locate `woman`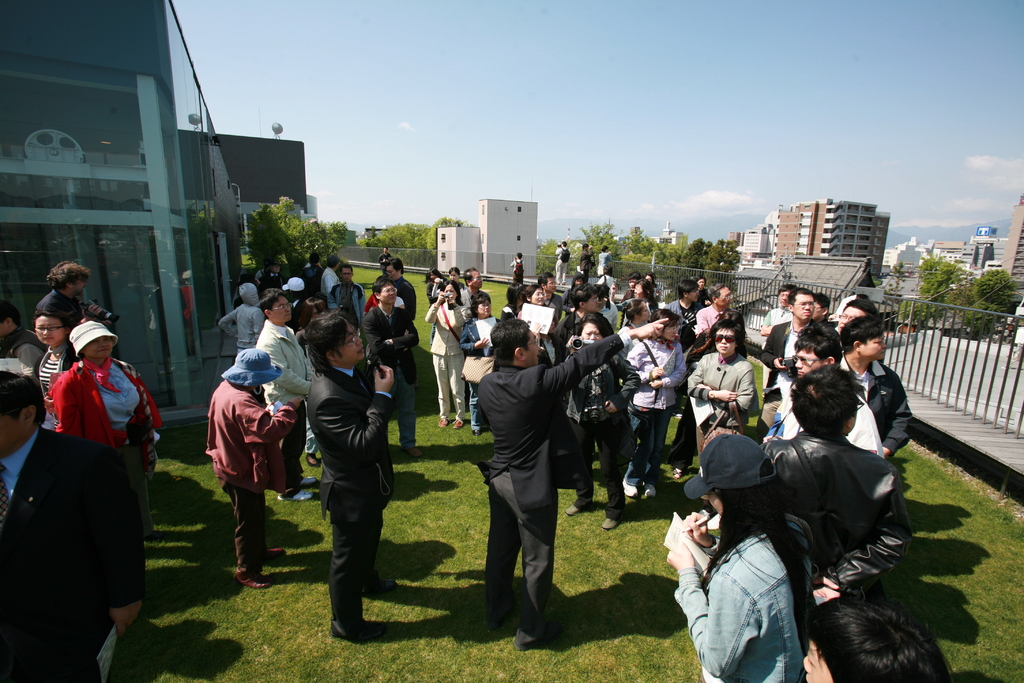
bbox=(664, 432, 823, 682)
